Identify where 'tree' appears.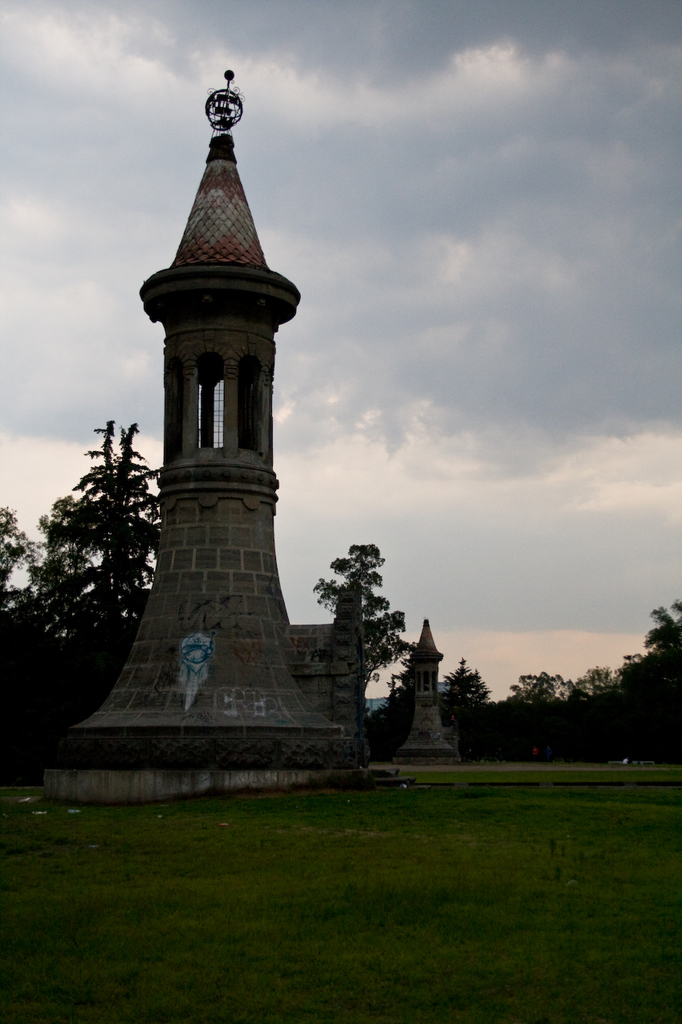
Appears at select_region(509, 659, 548, 765).
